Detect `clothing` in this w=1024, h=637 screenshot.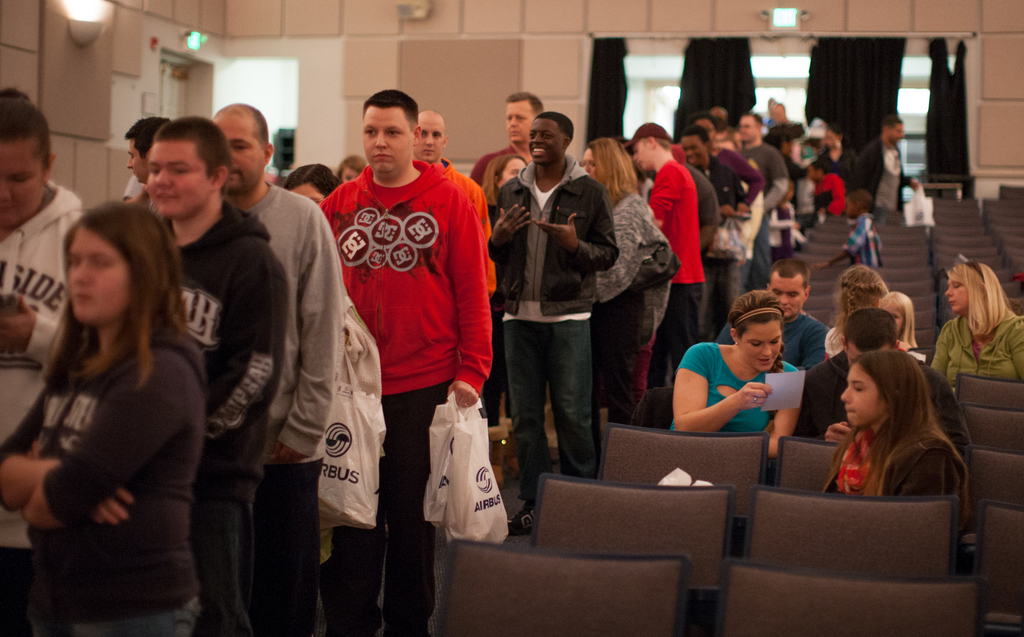
Detection: box(314, 152, 492, 633).
